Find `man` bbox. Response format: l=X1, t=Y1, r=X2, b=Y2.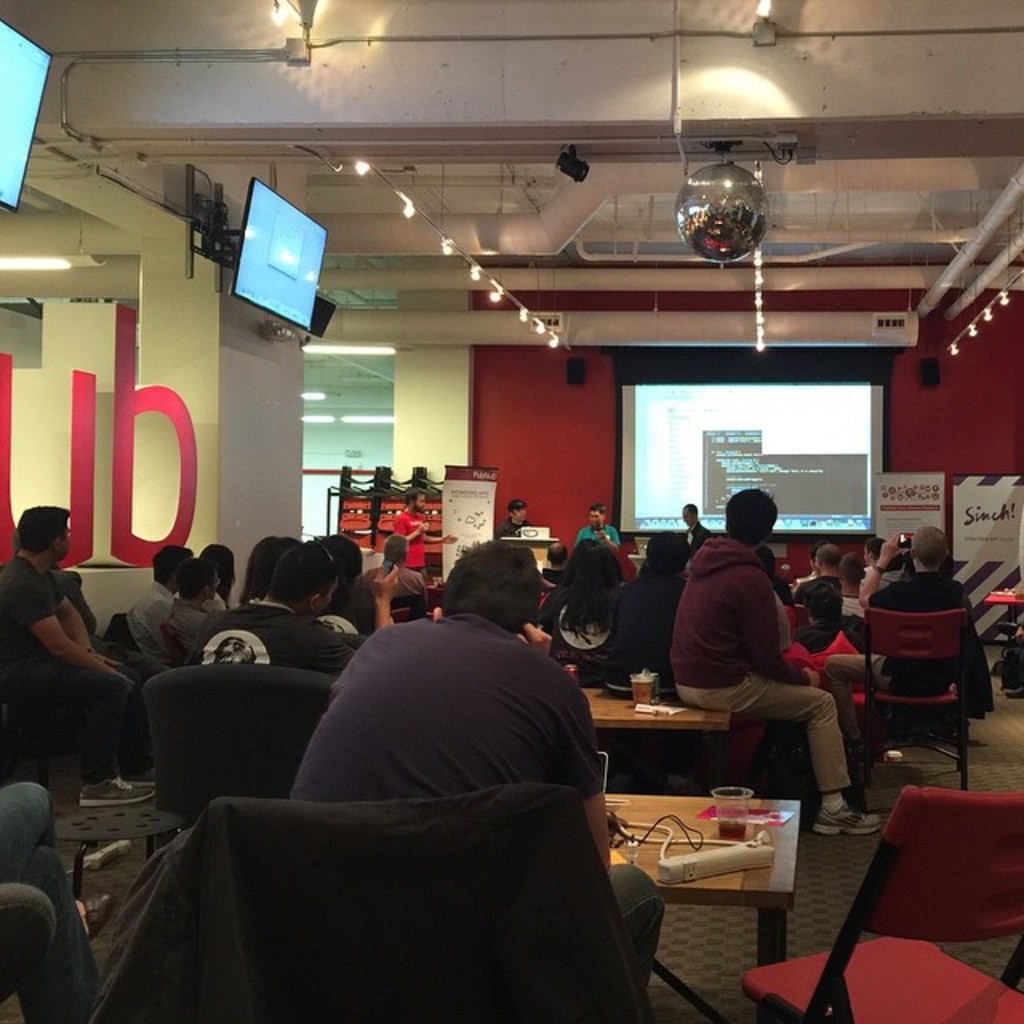
l=570, t=504, r=619, b=566.
